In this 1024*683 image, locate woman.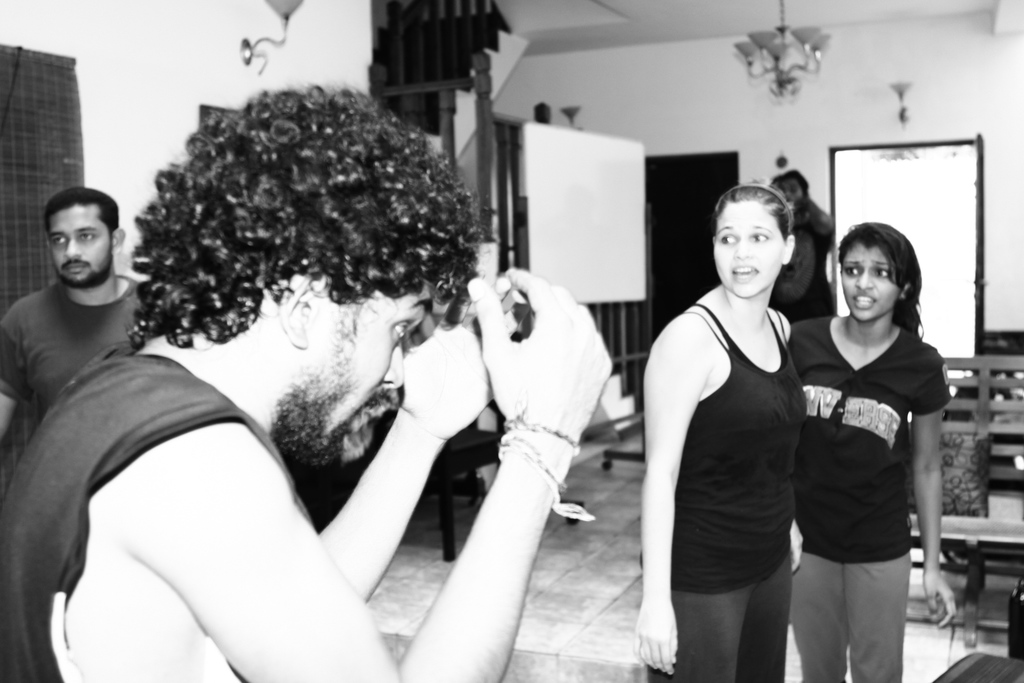
Bounding box: box=[788, 218, 955, 682].
